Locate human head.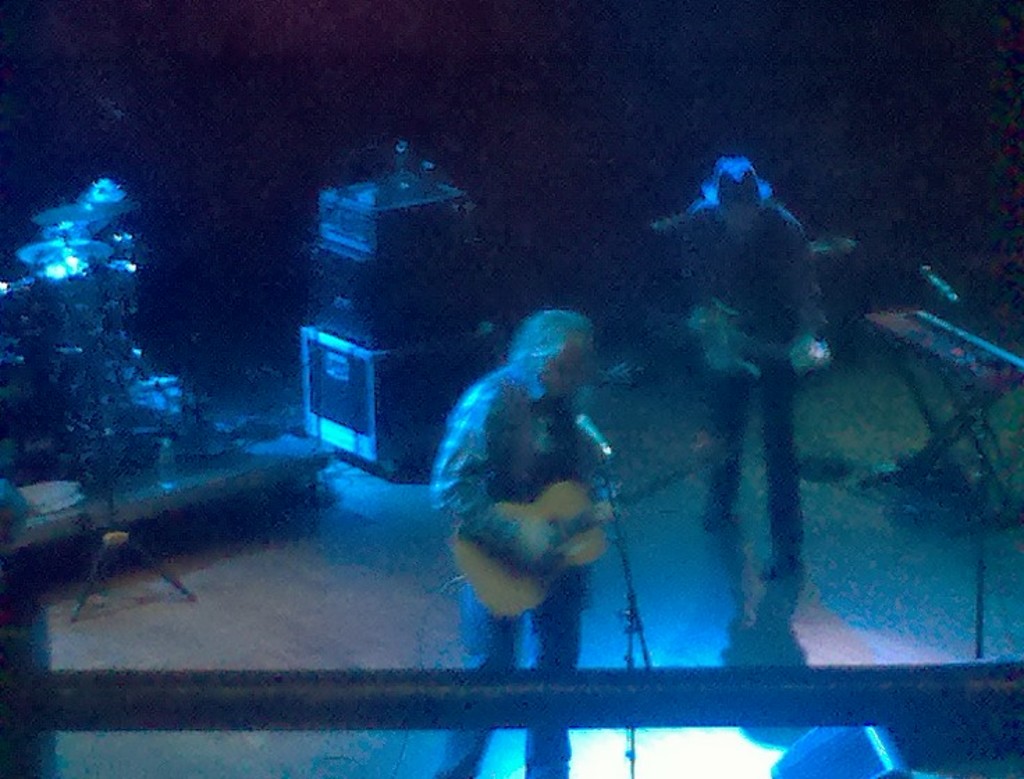
Bounding box: (x1=704, y1=154, x2=762, y2=236).
